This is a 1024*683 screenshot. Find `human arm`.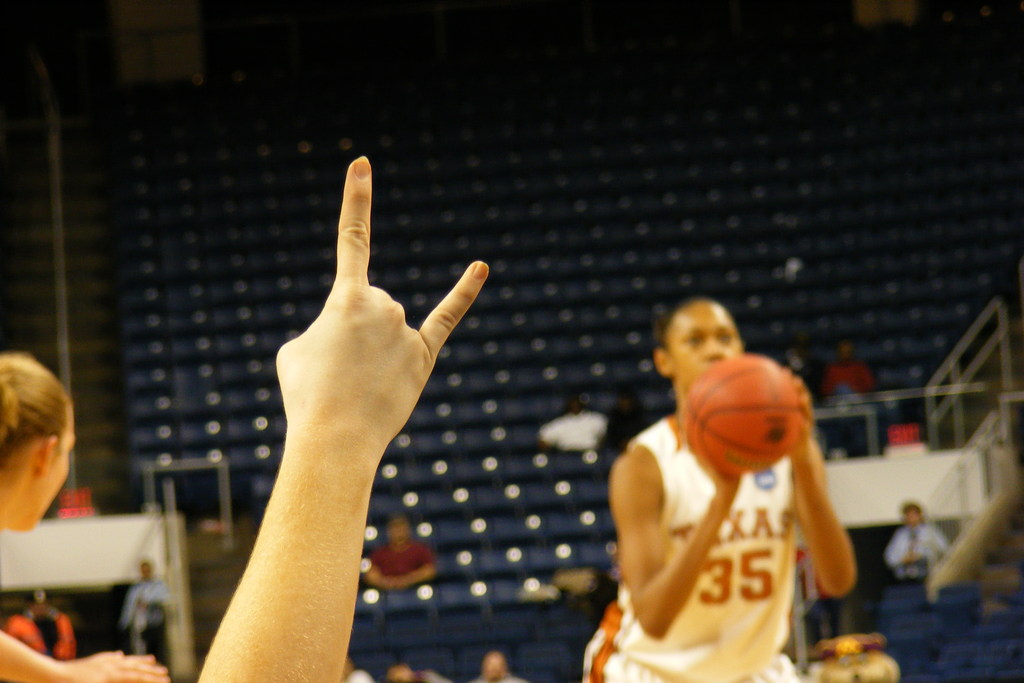
Bounding box: box(173, 139, 509, 682).
